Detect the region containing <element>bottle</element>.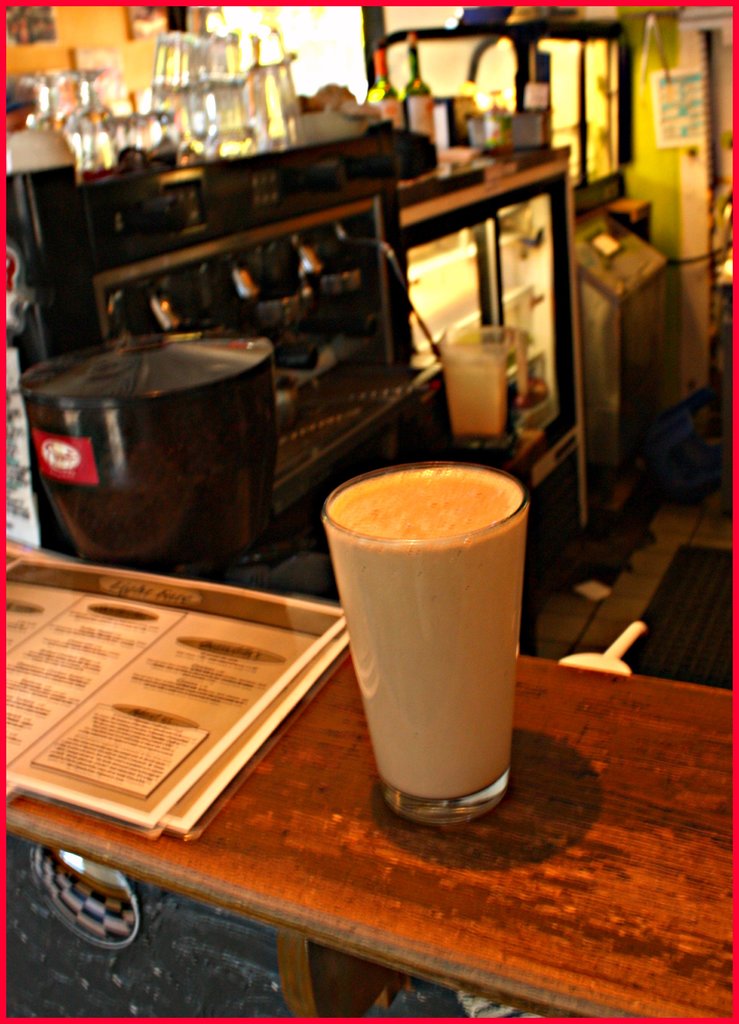
(x1=365, y1=38, x2=398, y2=127).
